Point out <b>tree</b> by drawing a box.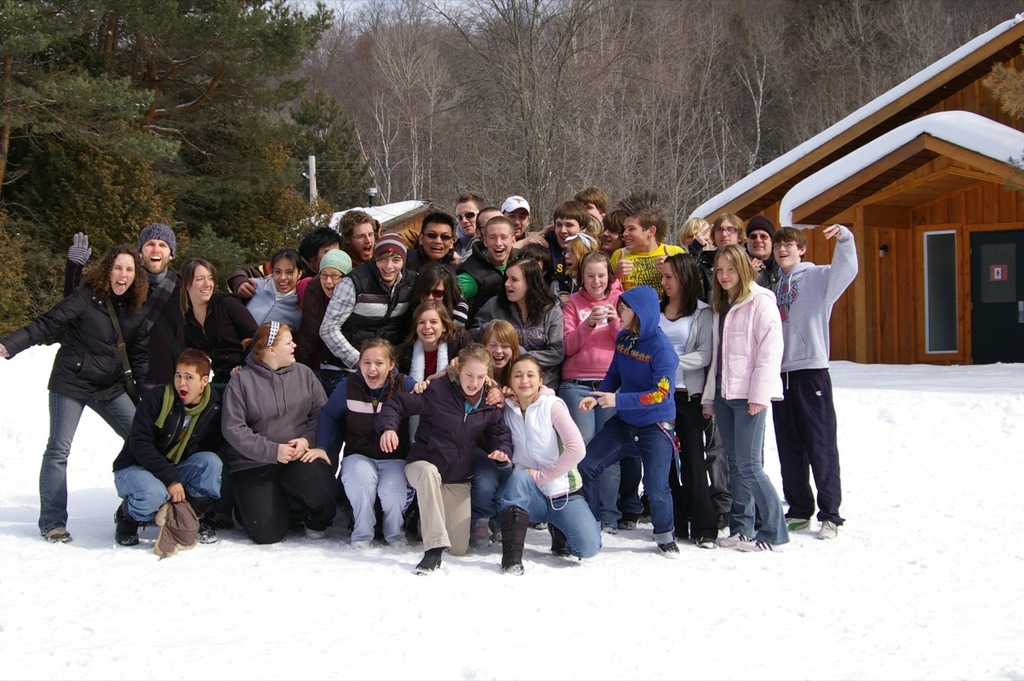
bbox(0, 0, 372, 335).
